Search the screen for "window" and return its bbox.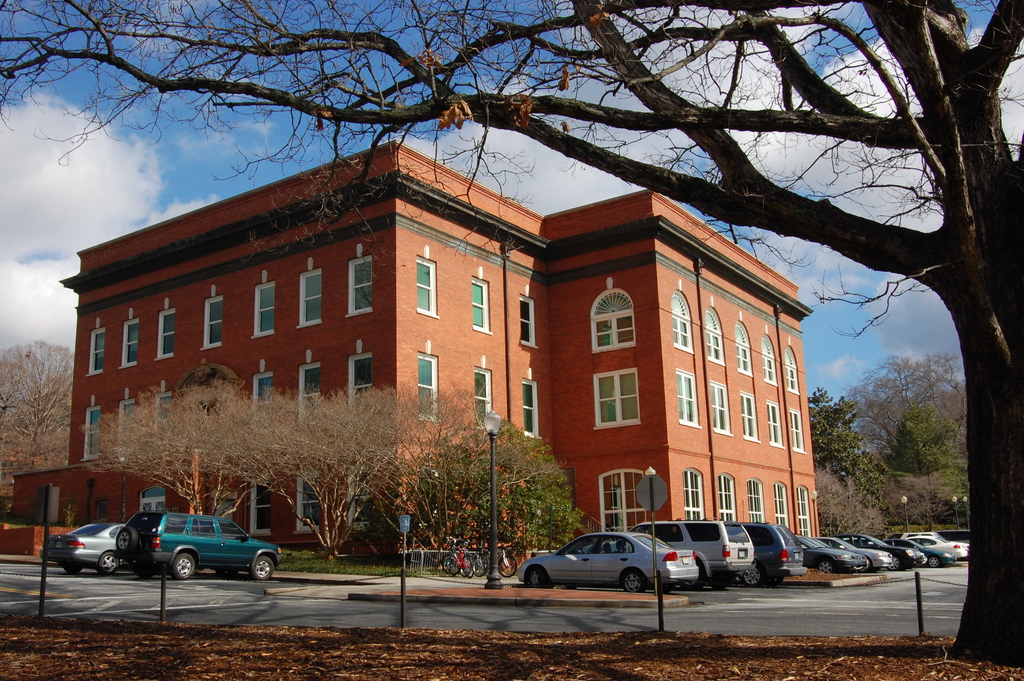
Found: 740,393,760,441.
